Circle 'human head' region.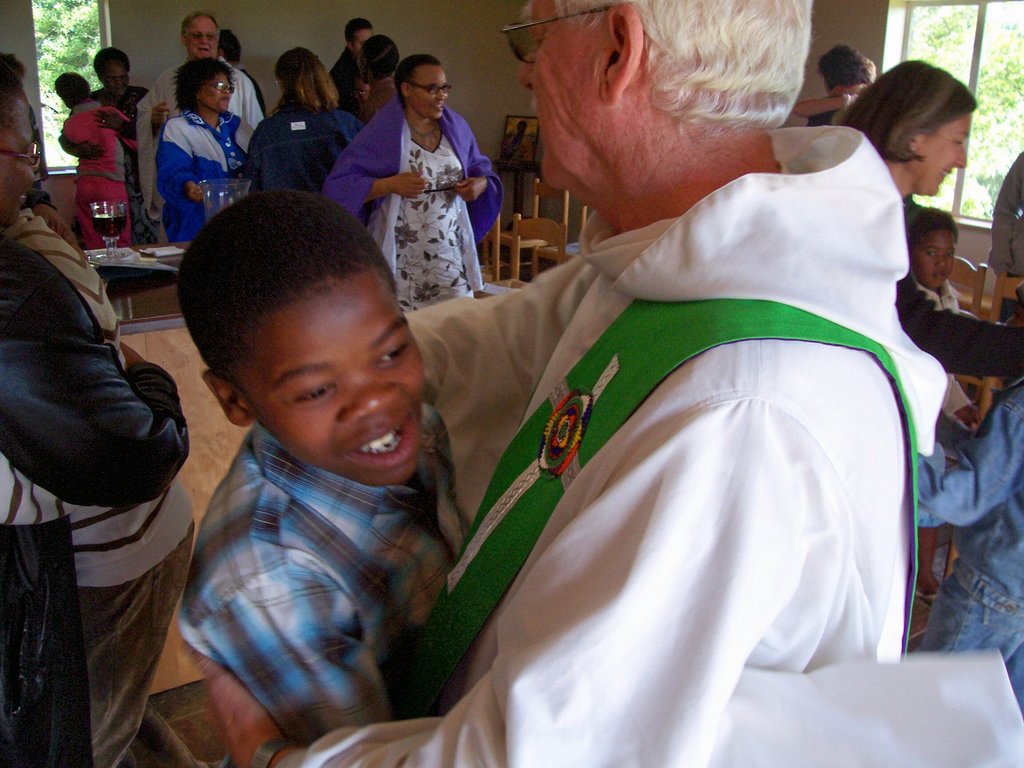
Region: 52 69 90 107.
